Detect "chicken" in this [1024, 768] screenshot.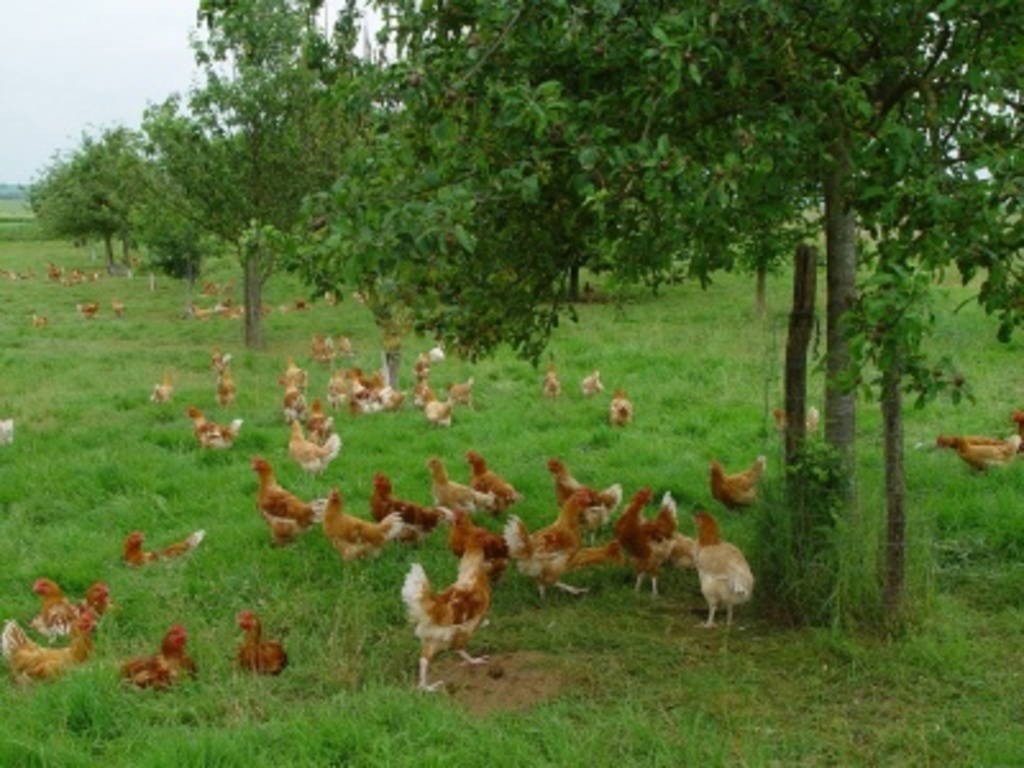
Detection: pyautogui.locateOnScreen(225, 596, 297, 668).
